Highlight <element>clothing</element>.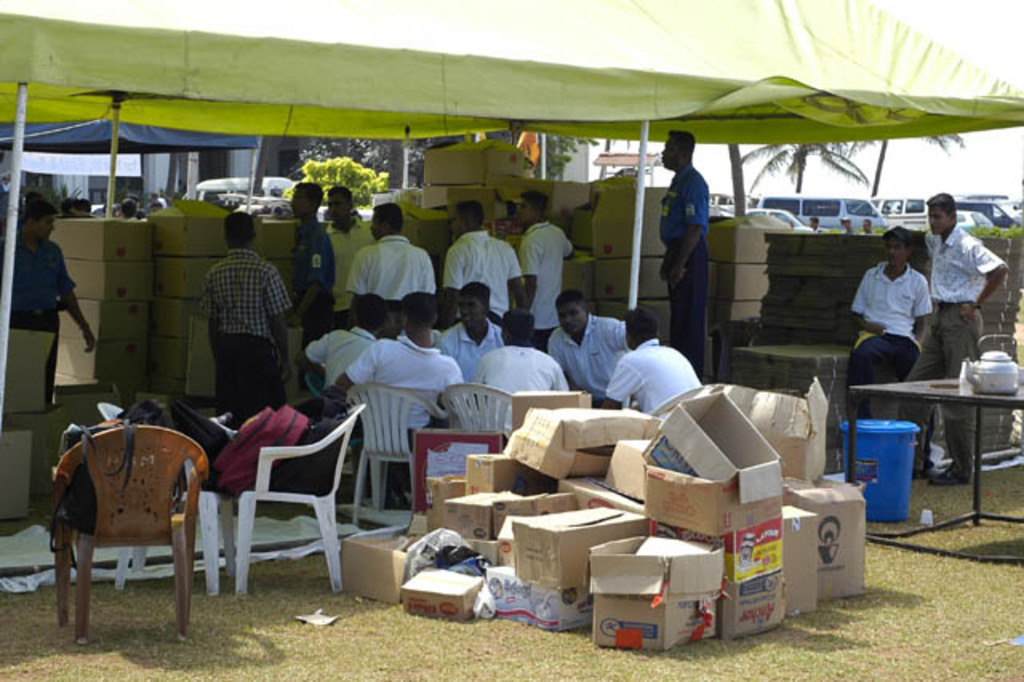
Highlighted region: <bbox>922, 223, 998, 477</bbox>.
